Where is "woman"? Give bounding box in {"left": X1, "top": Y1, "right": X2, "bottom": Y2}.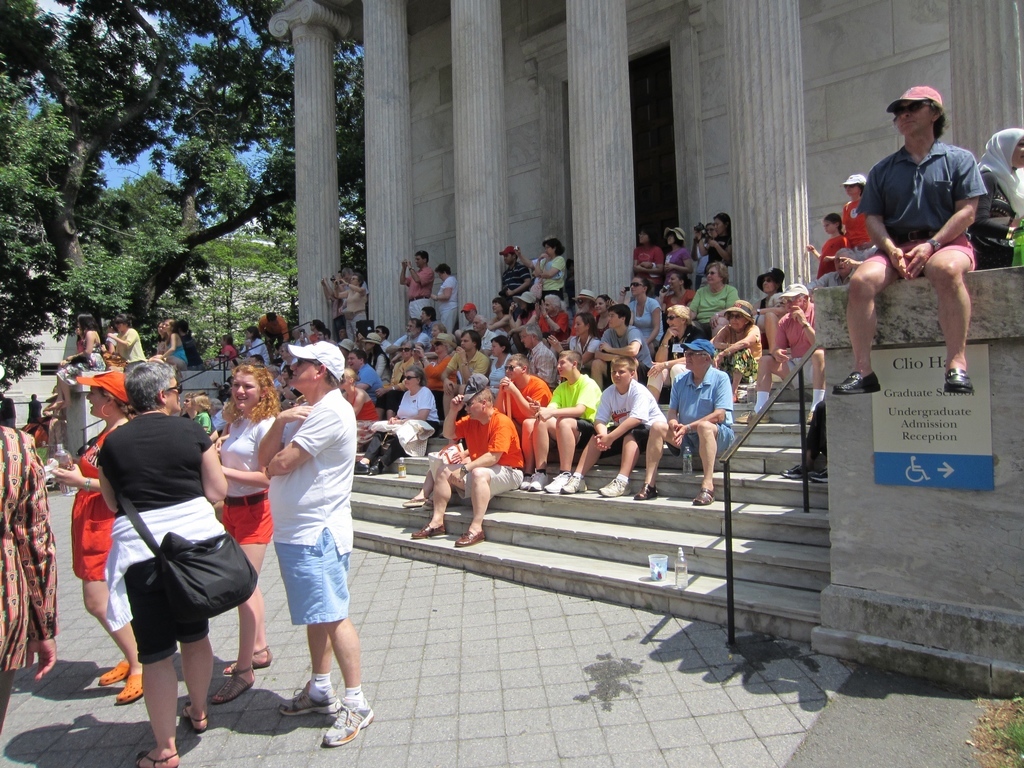
{"left": 591, "top": 292, "right": 612, "bottom": 336}.
